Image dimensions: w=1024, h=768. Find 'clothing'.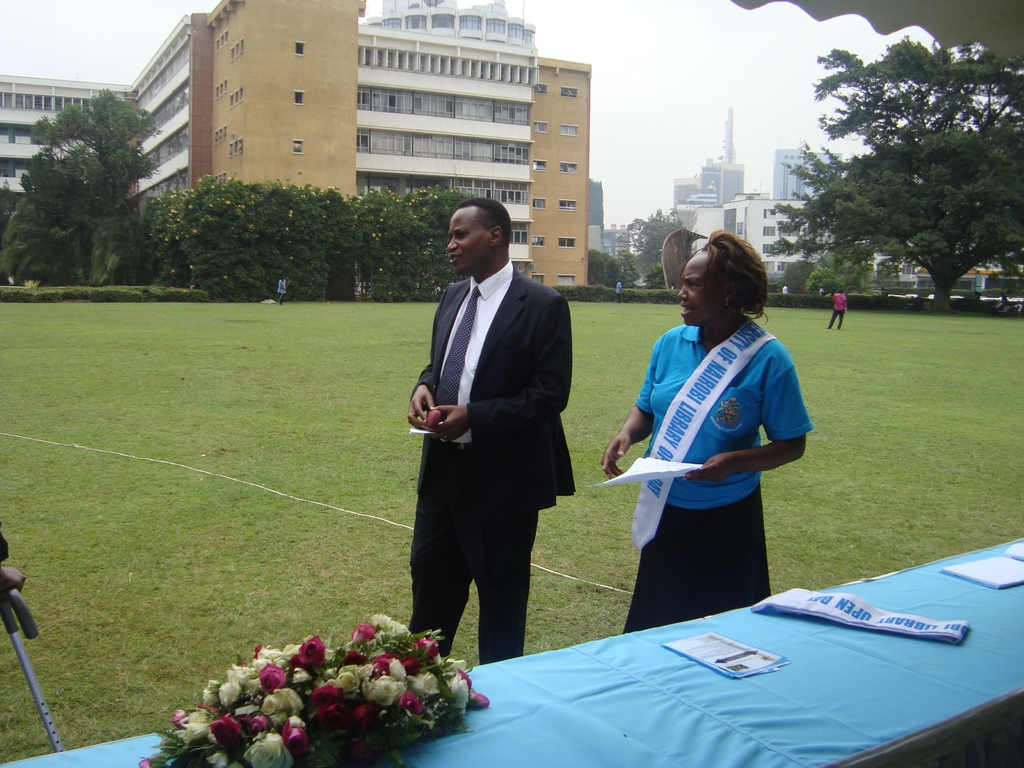
BBox(826, 291, 847, 329).
